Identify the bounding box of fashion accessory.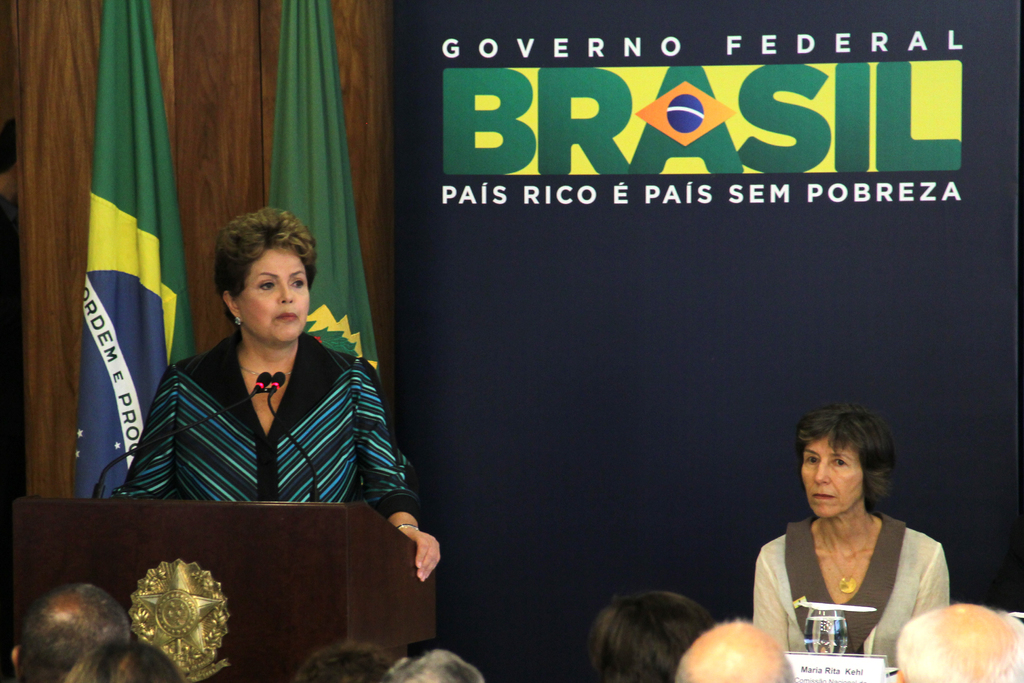
819,516,874,597.
